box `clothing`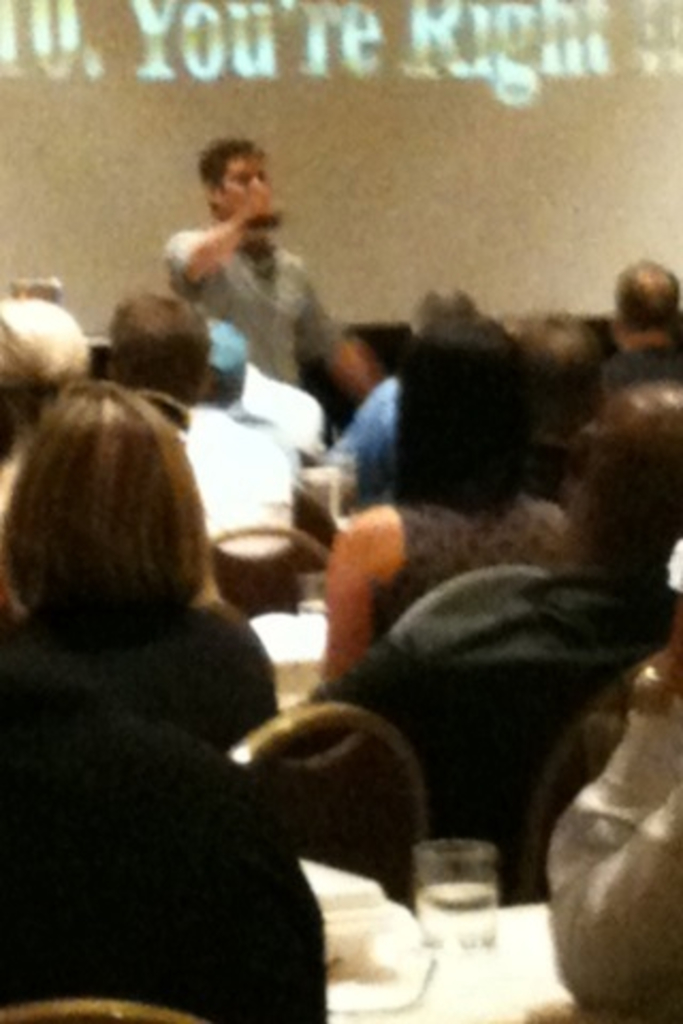
(left=602, top=358, right=681, bottom=395)
